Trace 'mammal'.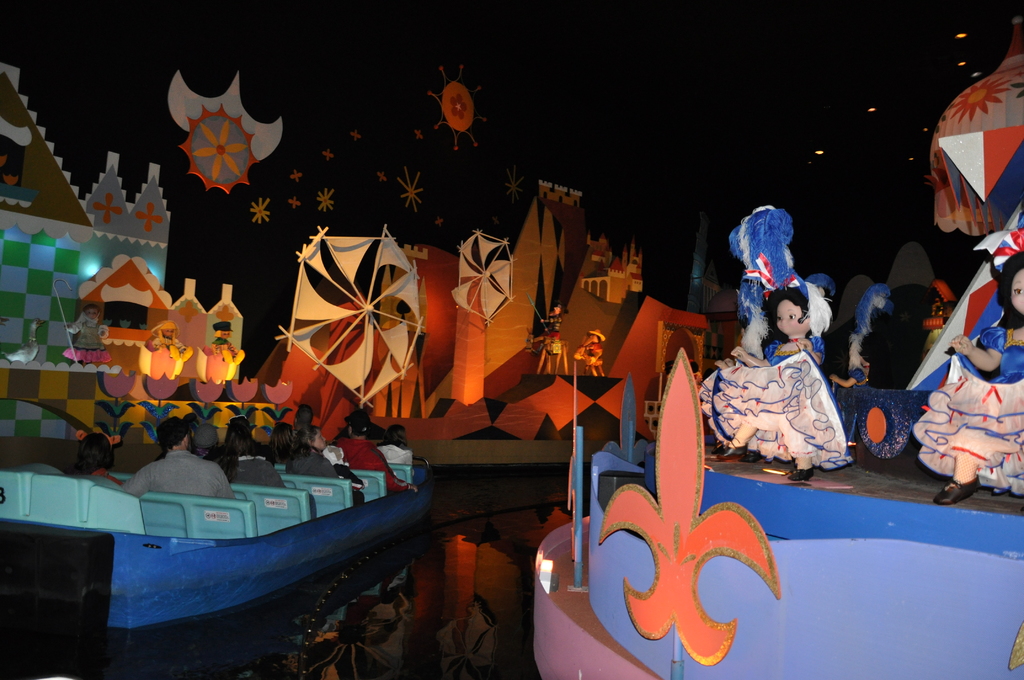
Traced to x1=526 y1=328 x2=573 y2=375.
